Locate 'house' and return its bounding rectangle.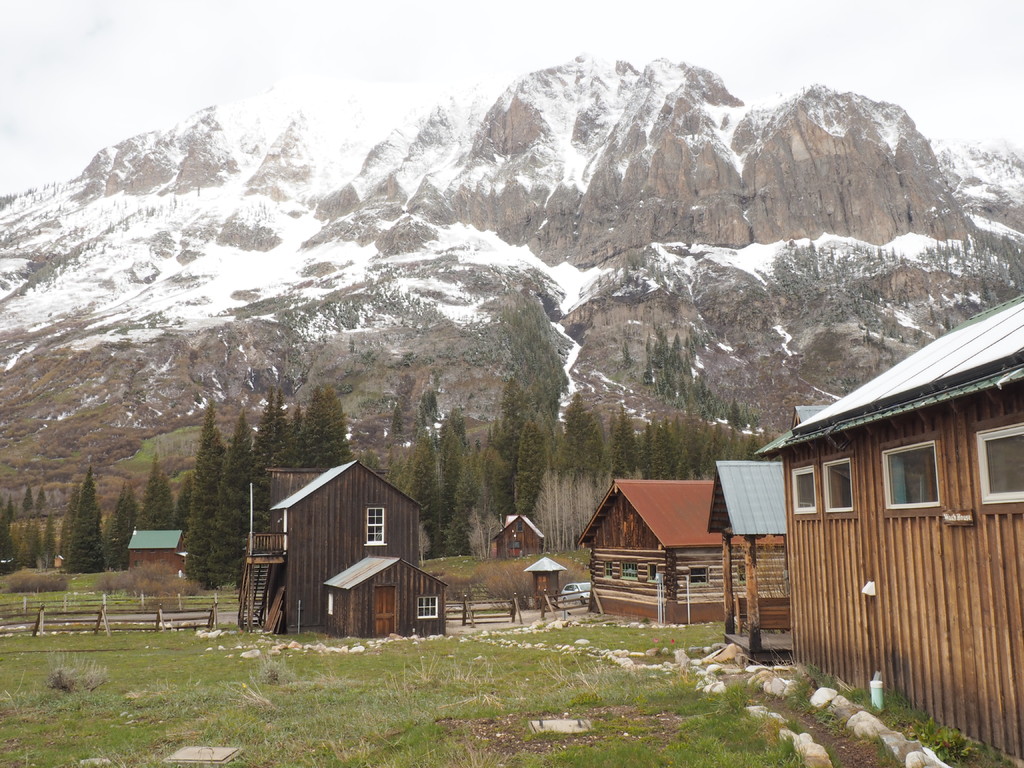
(x1=122, y1=536, x2=189, y2=589).
